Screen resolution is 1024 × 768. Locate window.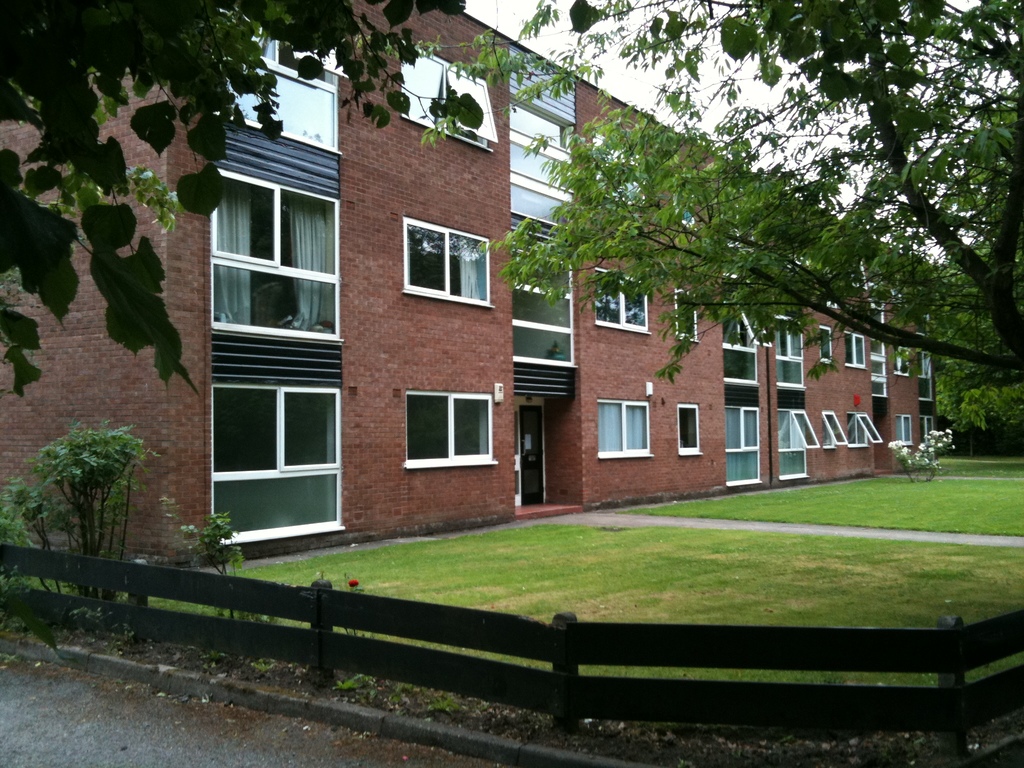
pyautogui.locateOnScreen(815, 327, 830, 359).
